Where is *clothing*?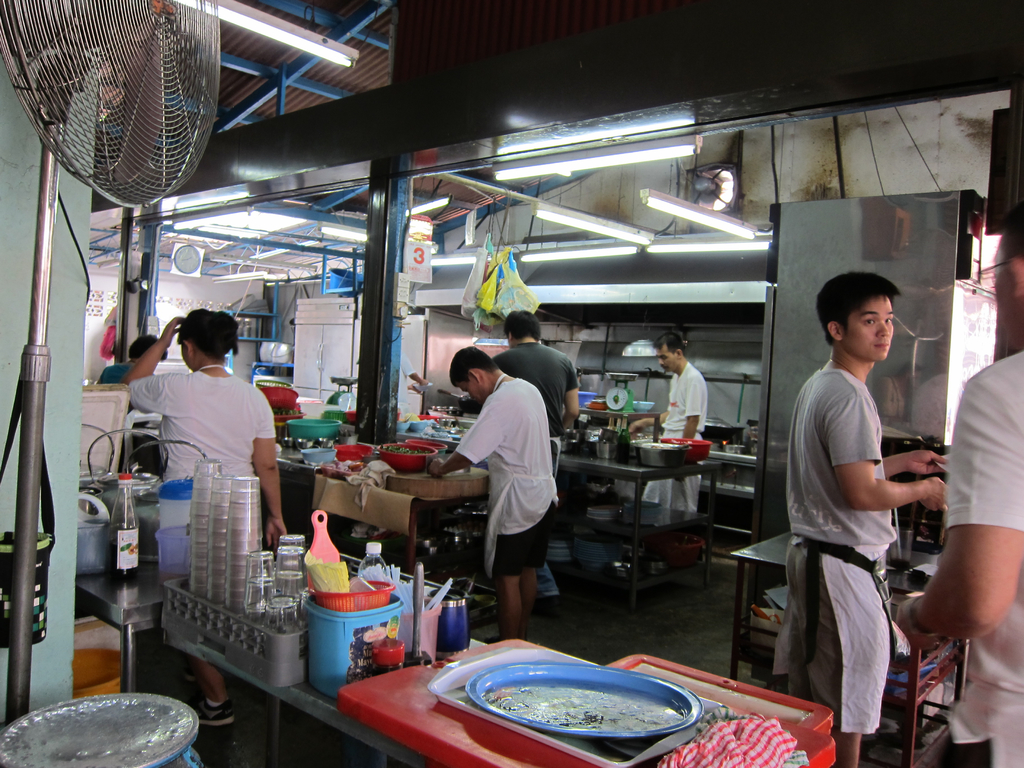
[x1=392, y1=352, x2=413, y2=410].
